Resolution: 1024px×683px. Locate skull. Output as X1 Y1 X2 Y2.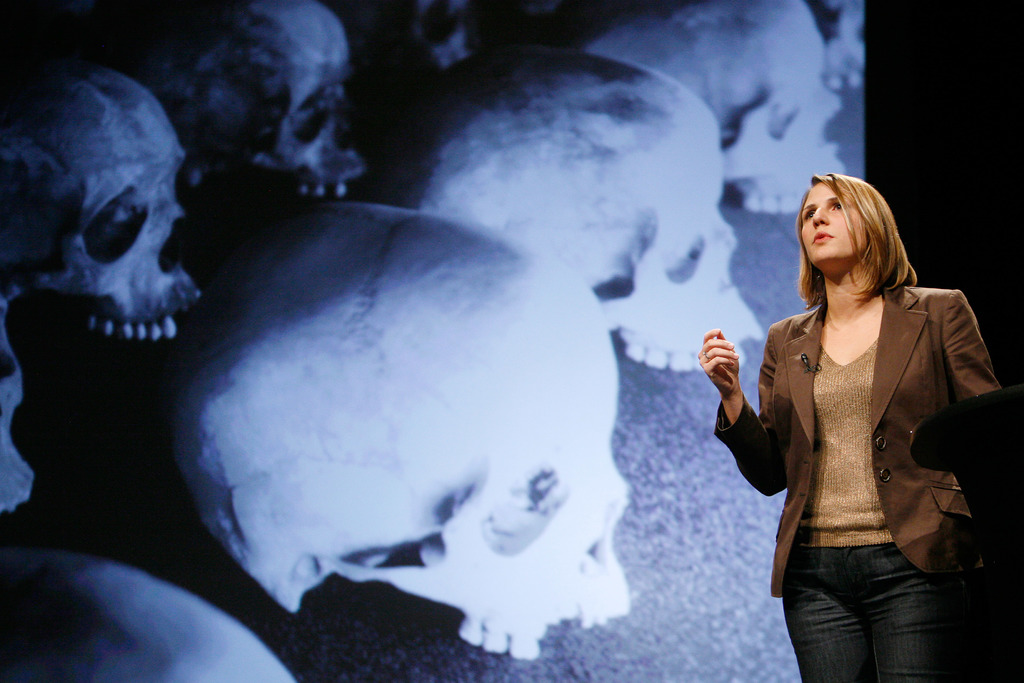
1 65 212 416.
